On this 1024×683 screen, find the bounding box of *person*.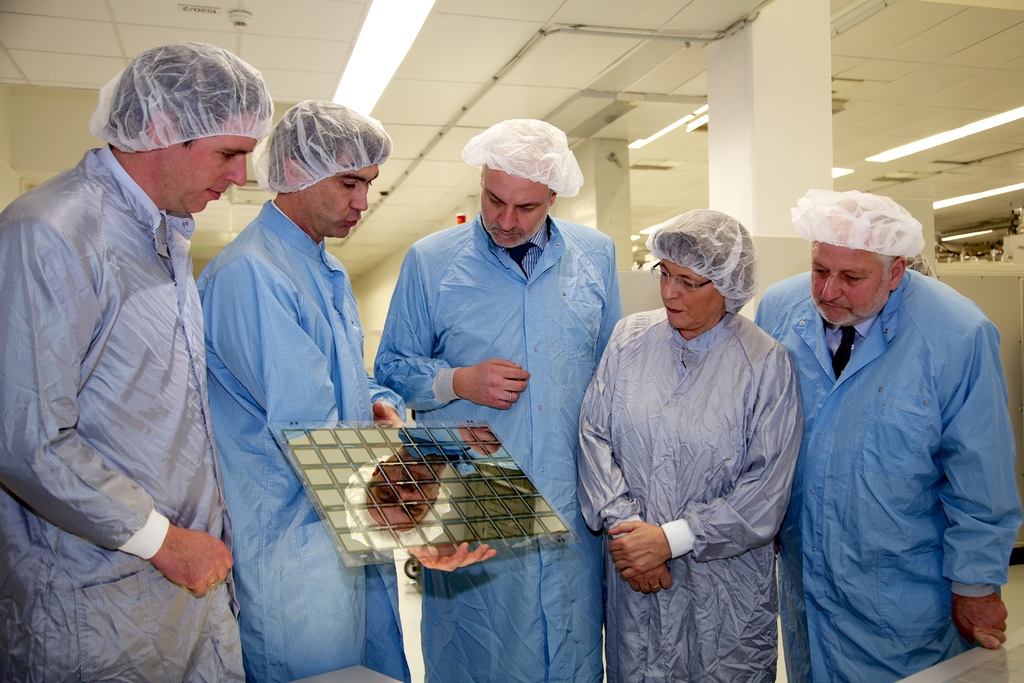
Bounding box: region(192, 97, 412, 682).
